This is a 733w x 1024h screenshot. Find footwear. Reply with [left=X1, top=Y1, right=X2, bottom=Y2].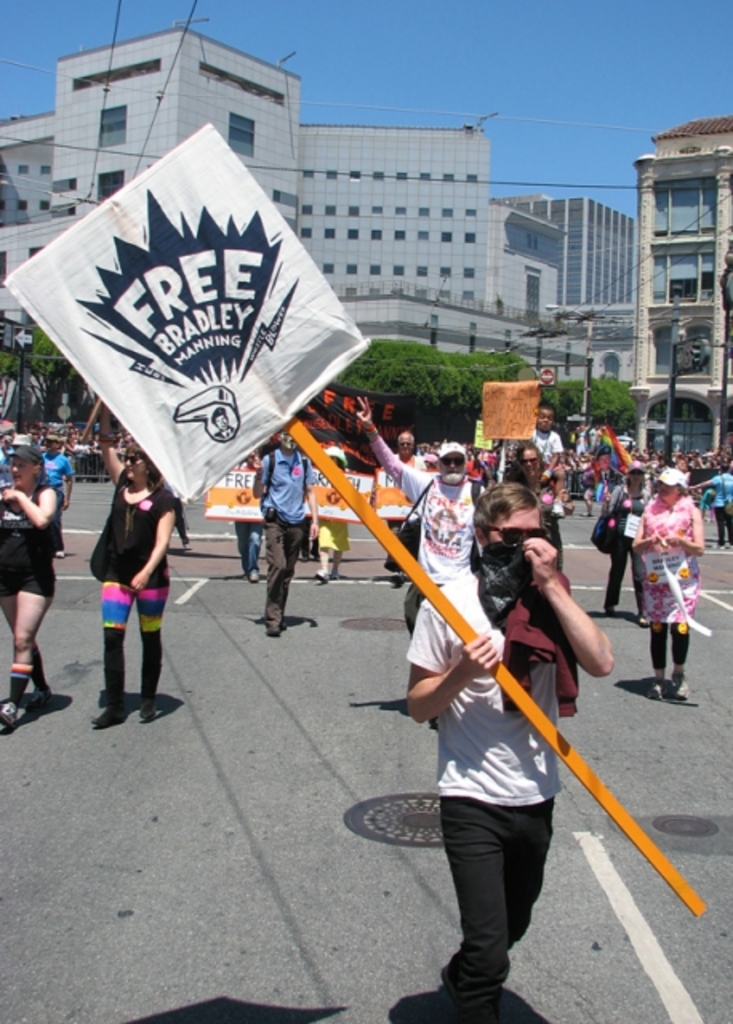
[left=314, top=568, right=326, bottom=584].
